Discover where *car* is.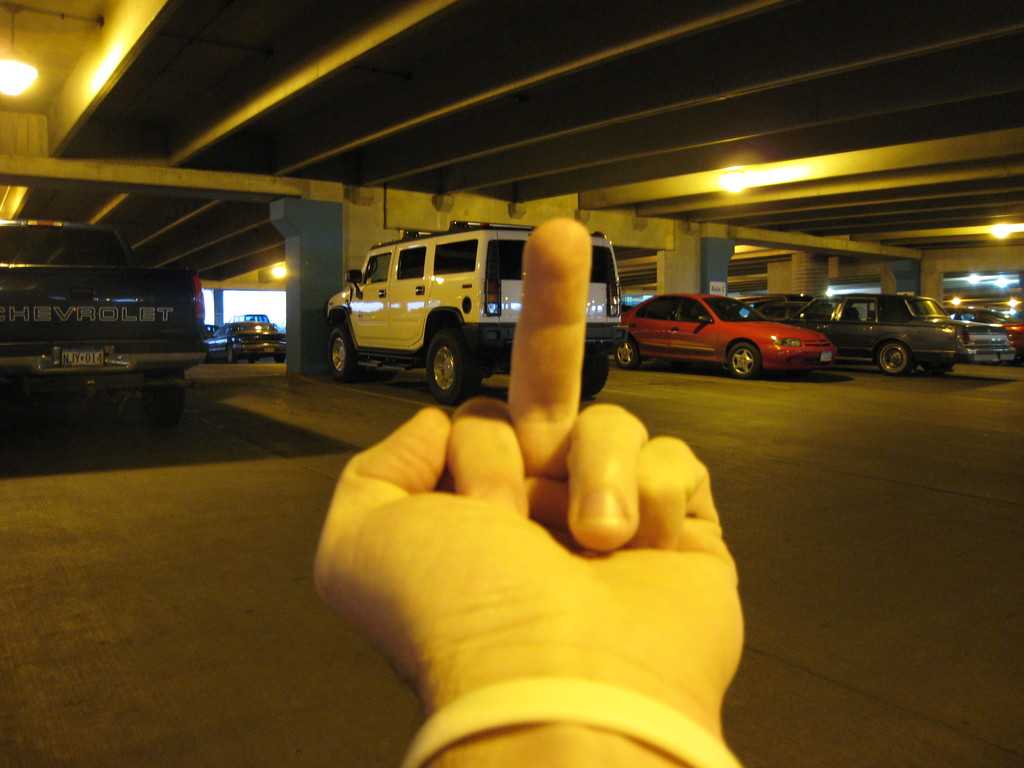
Discovered at [204,318,286,365].
